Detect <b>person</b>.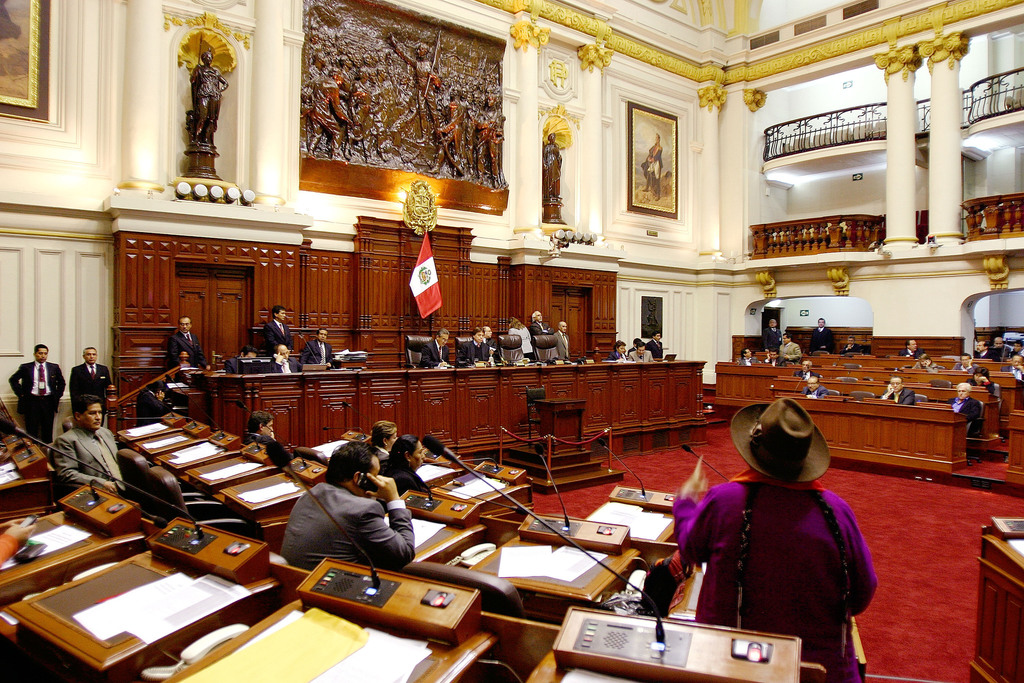
Detected at BBox(1013, 339, 1022, 356).
